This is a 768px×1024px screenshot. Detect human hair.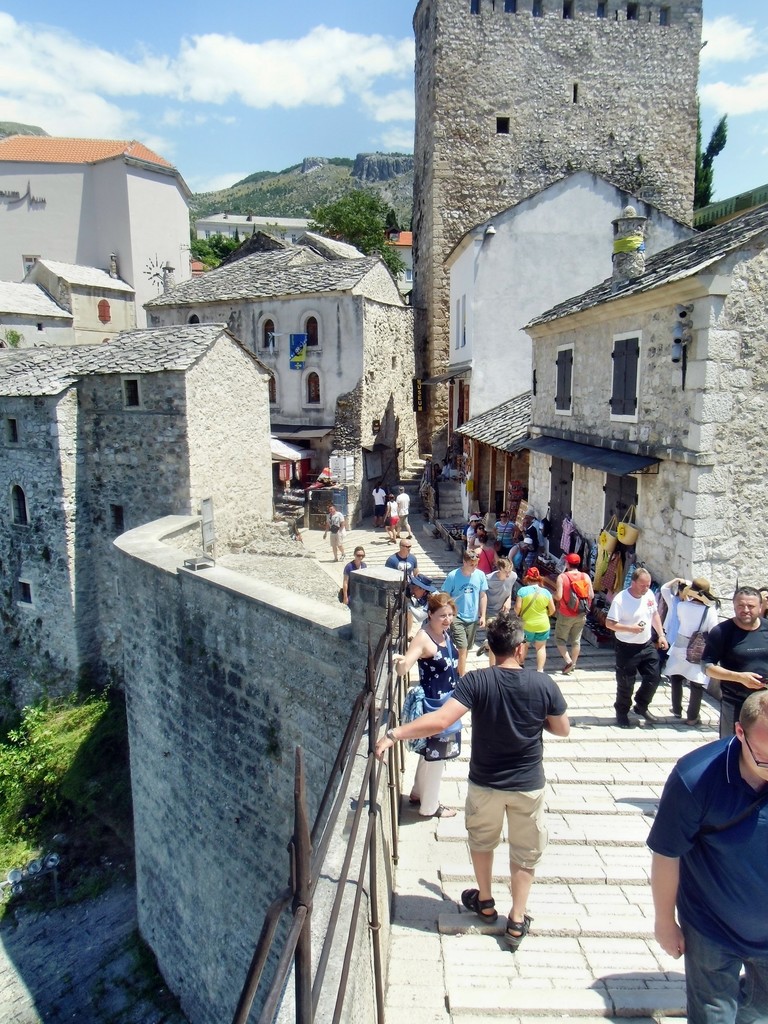
<box>481,612,527,655</box>.
